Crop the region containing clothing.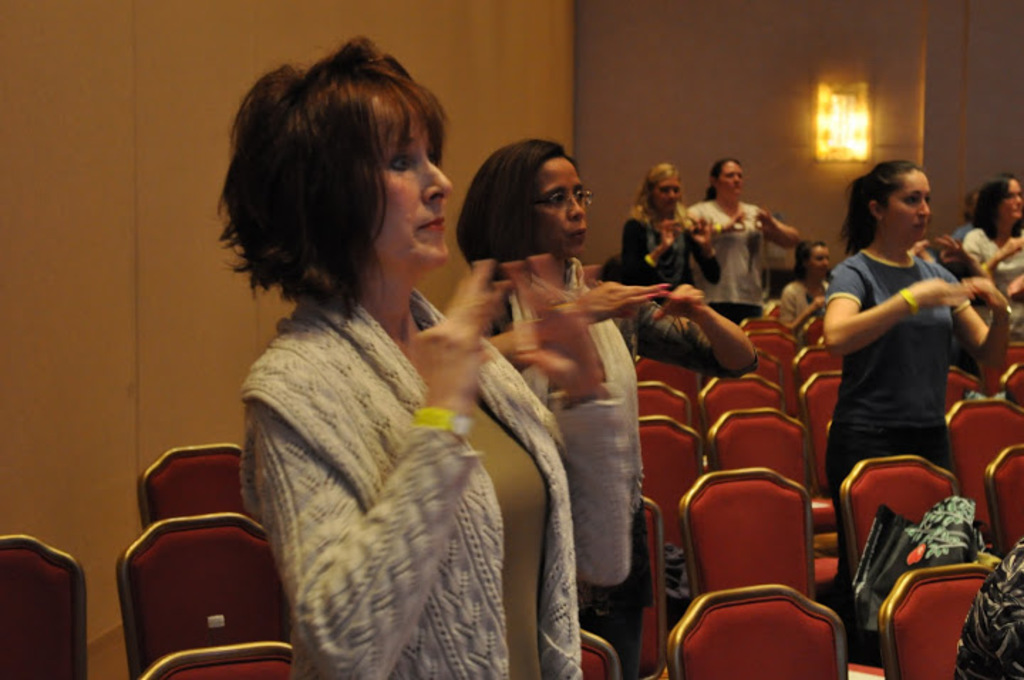
Crop region: [x1=617, y1=181, x2=720, y2=304].
